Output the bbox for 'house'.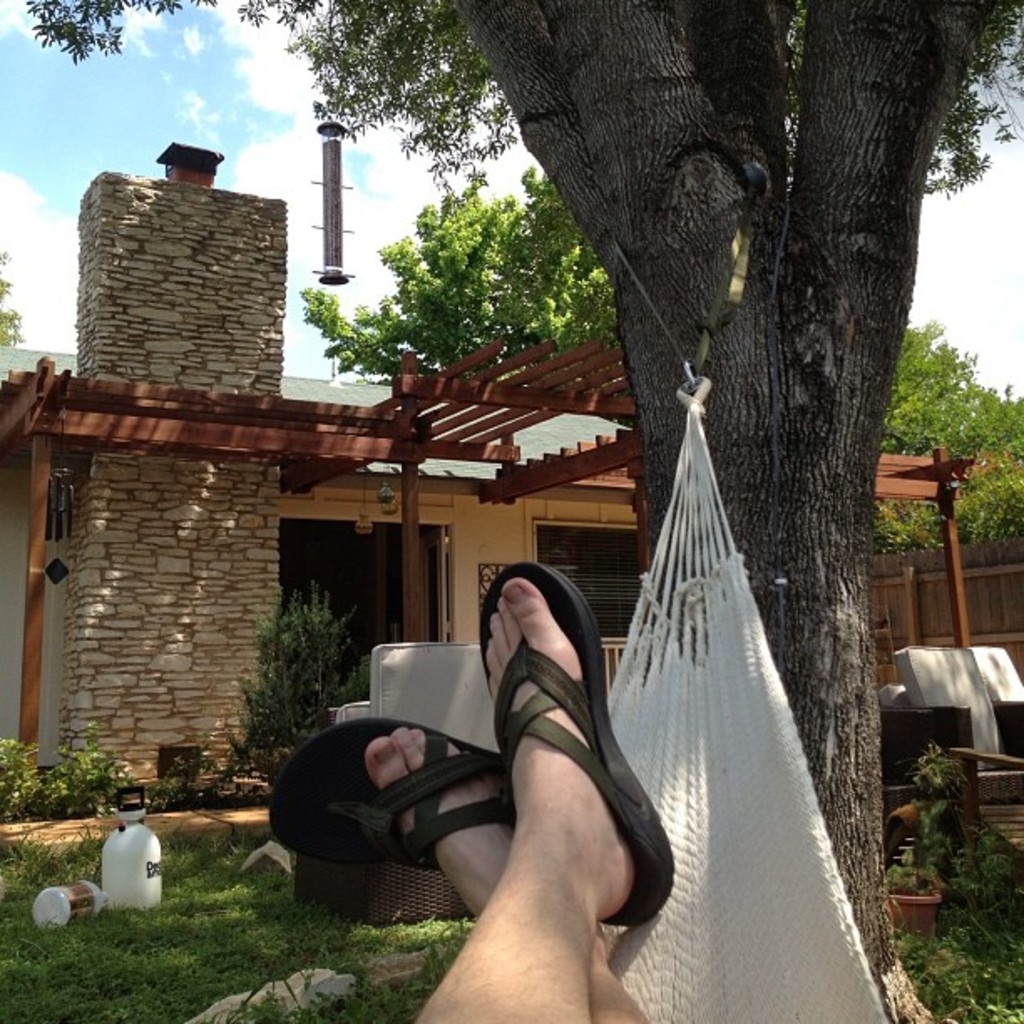
select_region(0, 149, 888, 788).
